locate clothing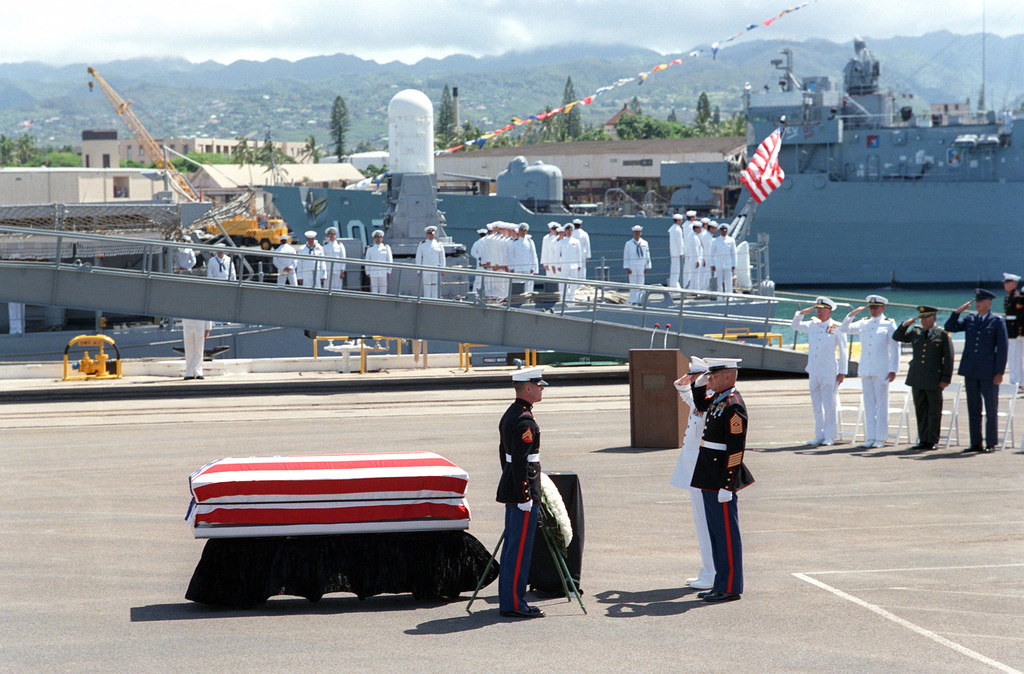
788,311,845,445
